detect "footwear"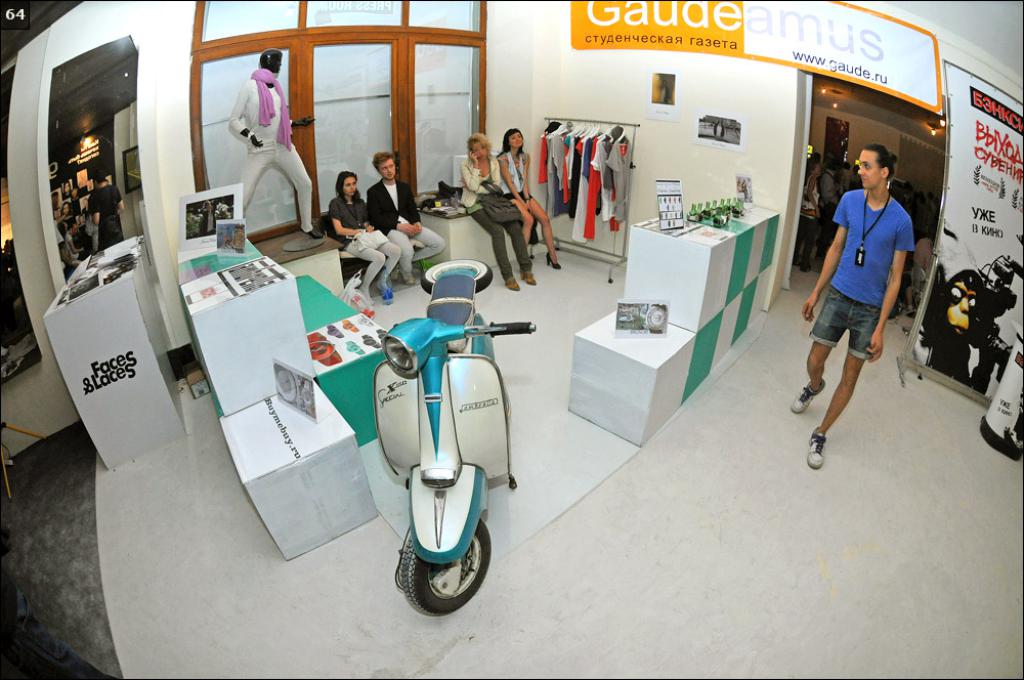
(x1=546, y1=248, x2=560, y2=270)
